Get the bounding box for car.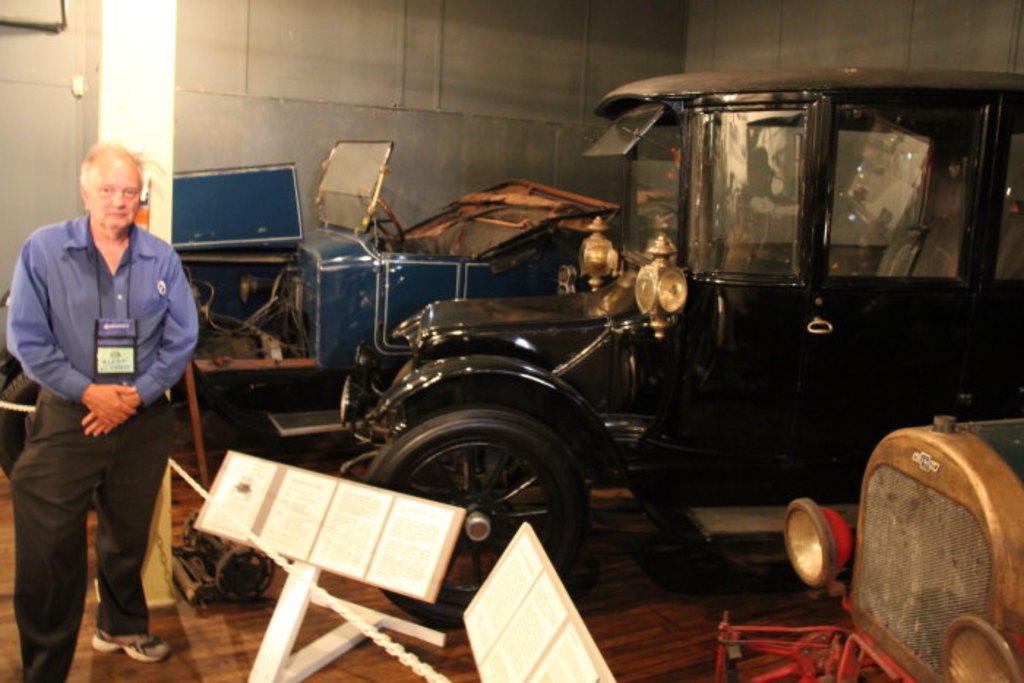
l=0, t=145, r=622, b=480.
